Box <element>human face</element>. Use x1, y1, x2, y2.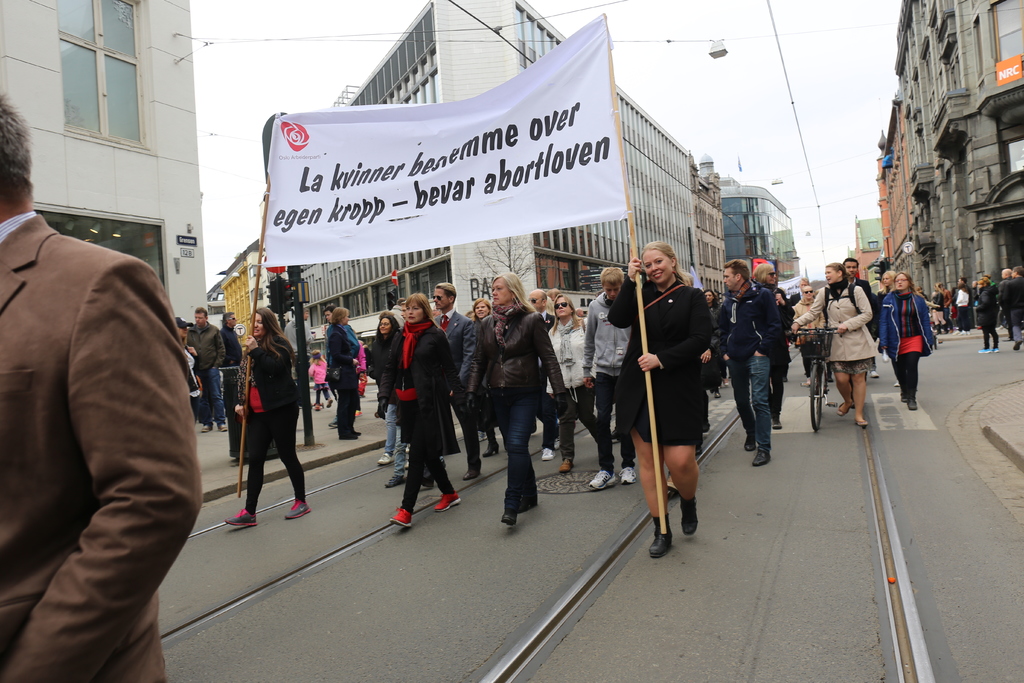
895, 274, 908, 290.
